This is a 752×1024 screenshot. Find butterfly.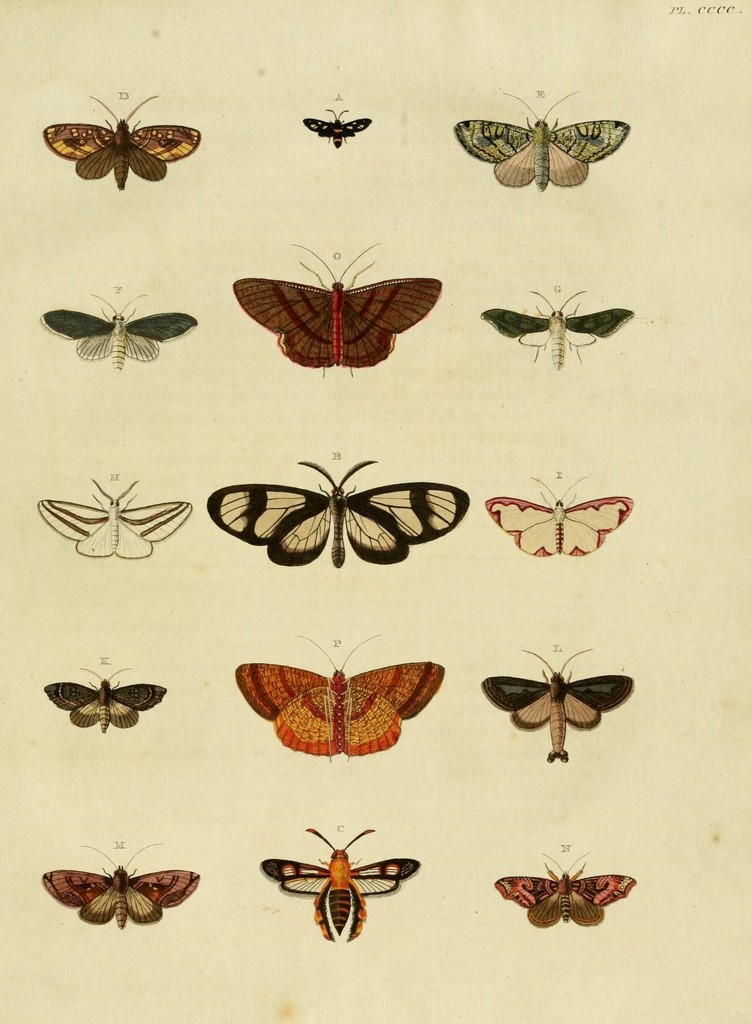
Bounding box: 225 234 432 374.
